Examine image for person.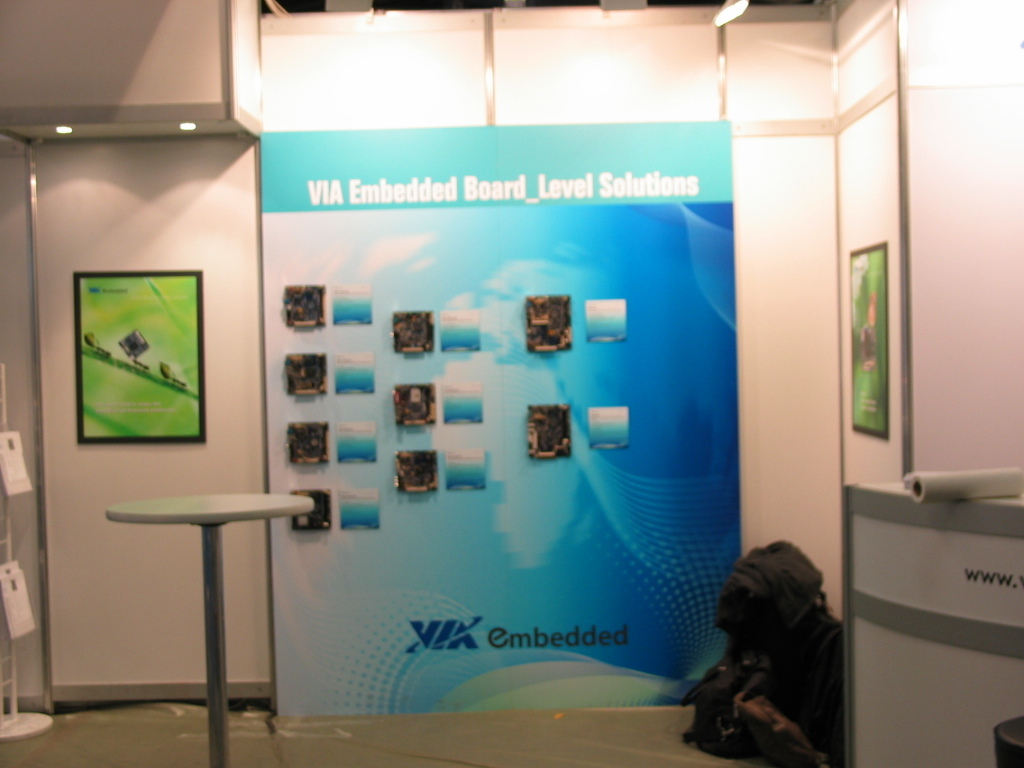
Examination result: crop(854, 287, 877, 412).
